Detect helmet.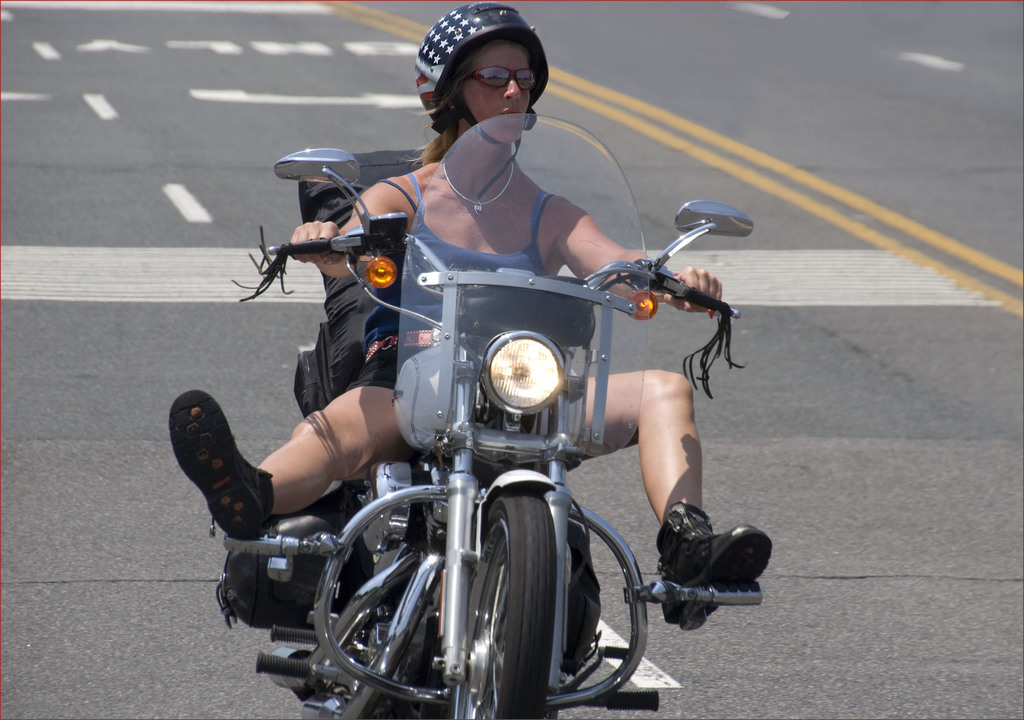
Detected at [411,0,553,210].
